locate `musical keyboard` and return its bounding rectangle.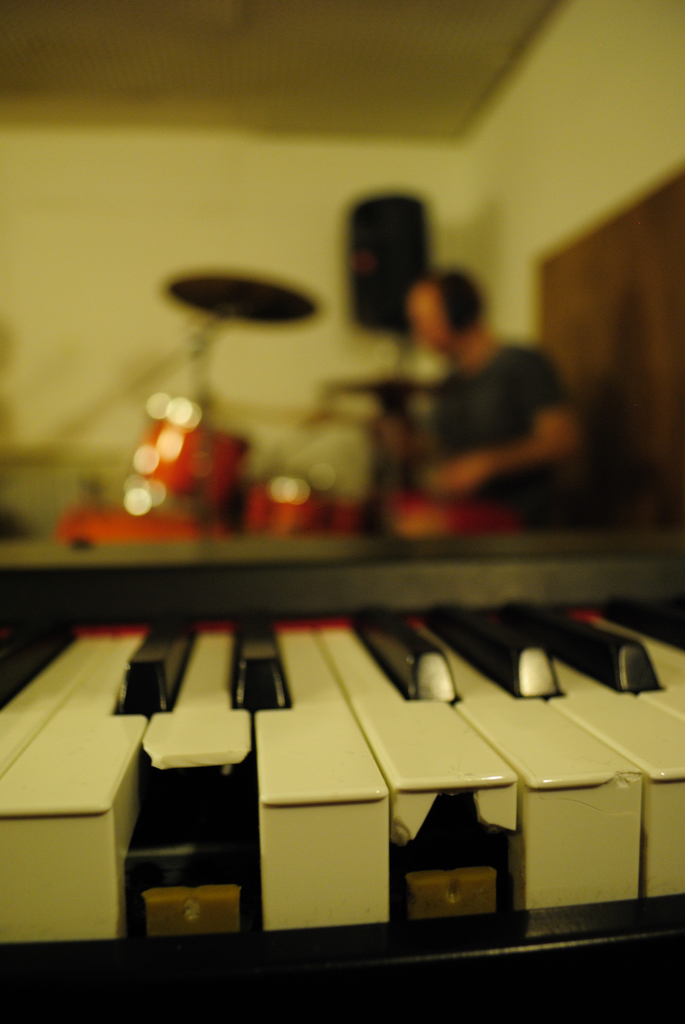
{"x1": 43, "y1": 575, "x2": 628, "y2": 972}.
